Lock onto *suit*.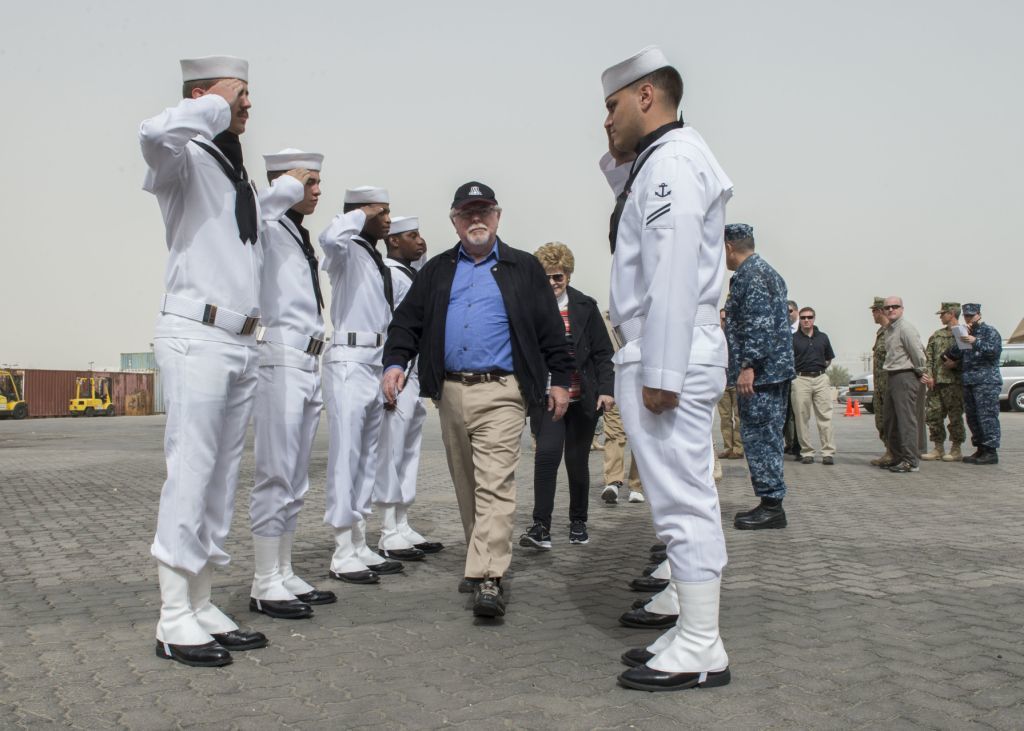
Locked: x1=410, y1=193, x2=560, y2=621.
